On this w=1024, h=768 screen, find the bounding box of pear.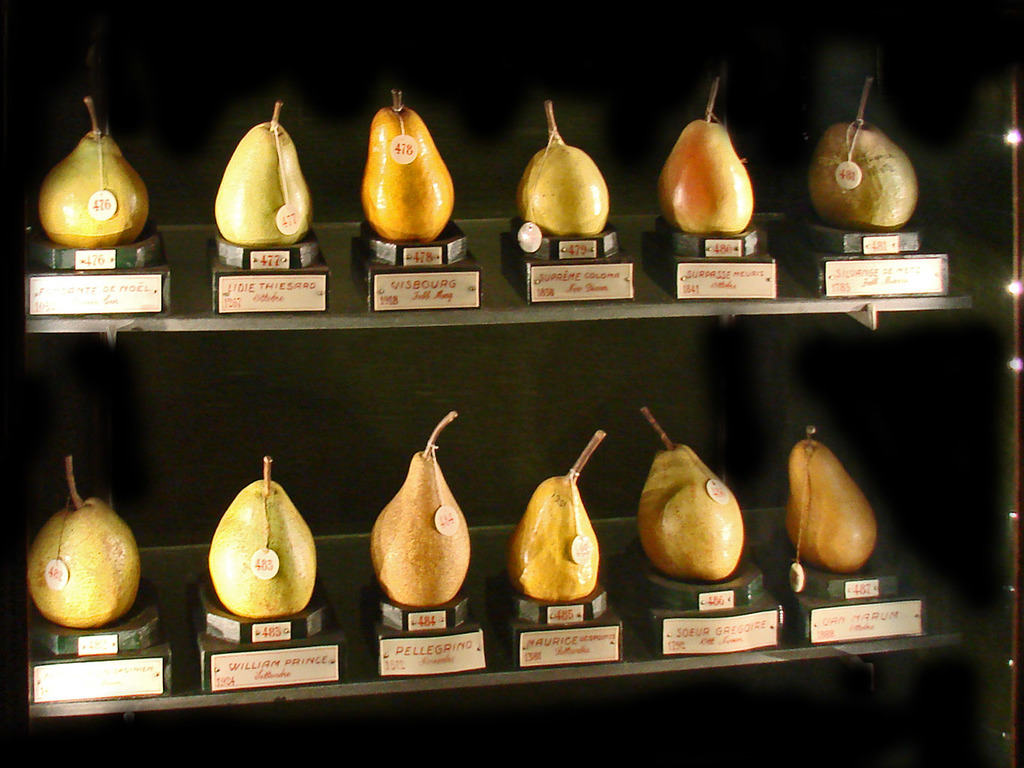
Bounding box: bbox=(807, 78, 919, 229).
